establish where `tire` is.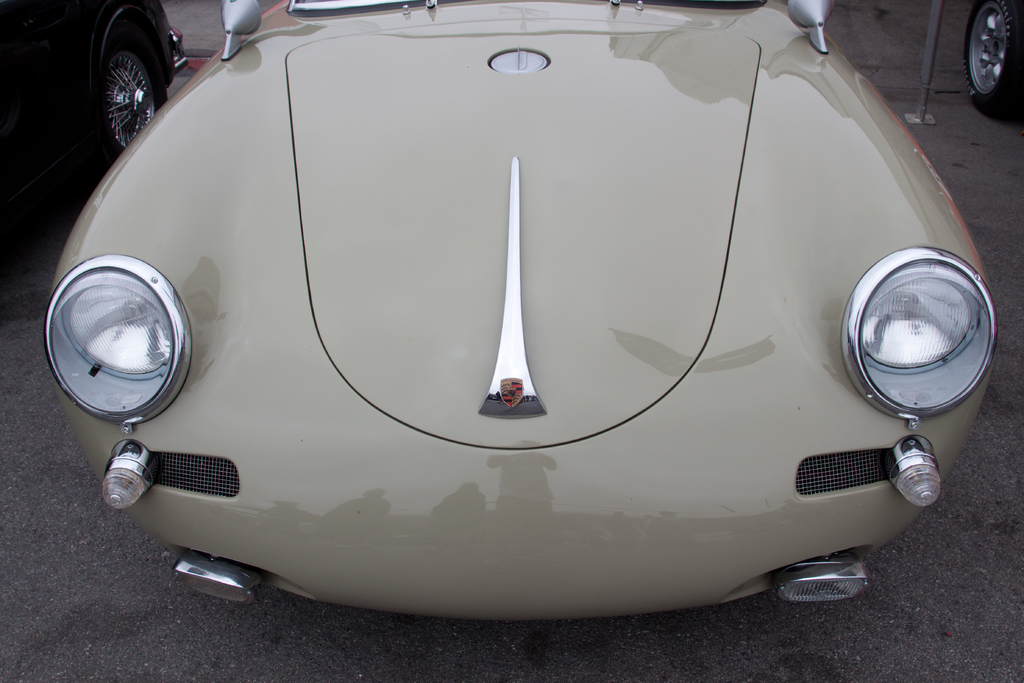
Established at region(92, 29, 172, 150).
